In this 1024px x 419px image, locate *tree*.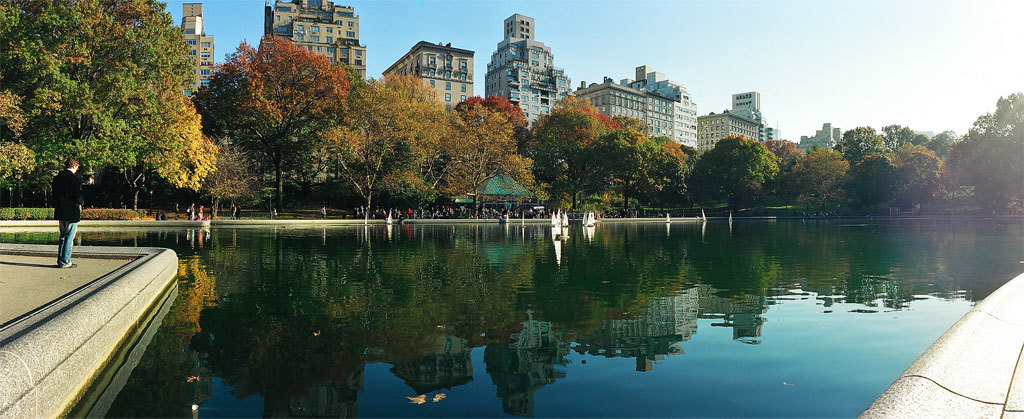
Bounding box: 421,97,518,221.
